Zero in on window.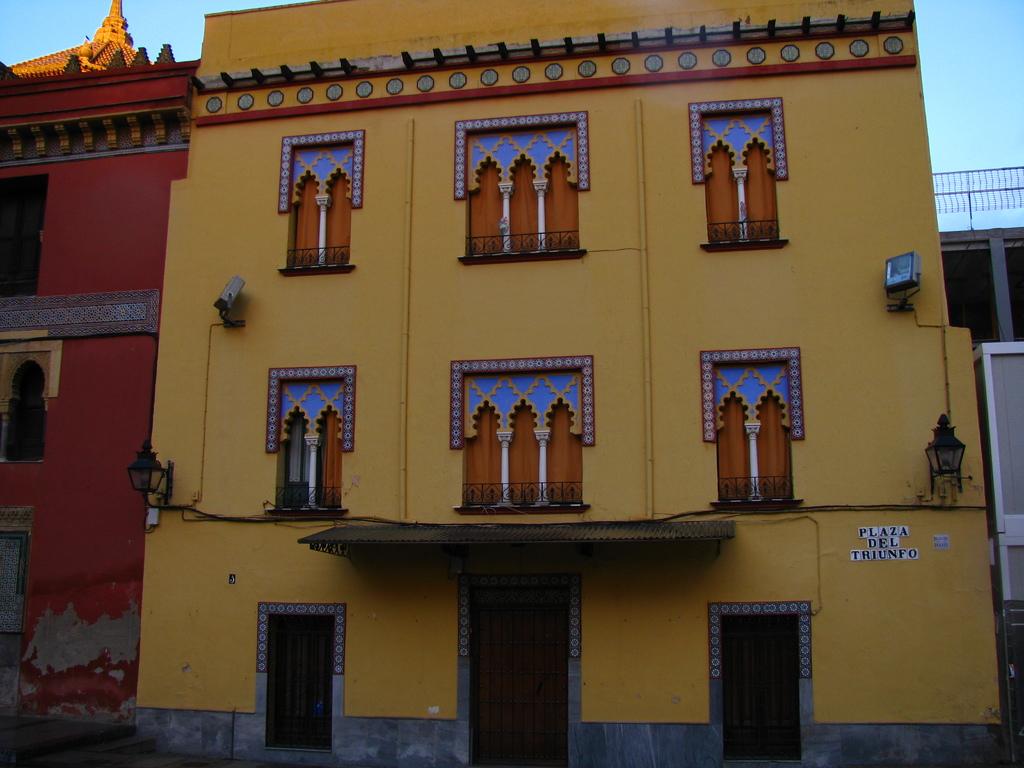
Zeroed in: bbox=(269, 129, 372, 280).
